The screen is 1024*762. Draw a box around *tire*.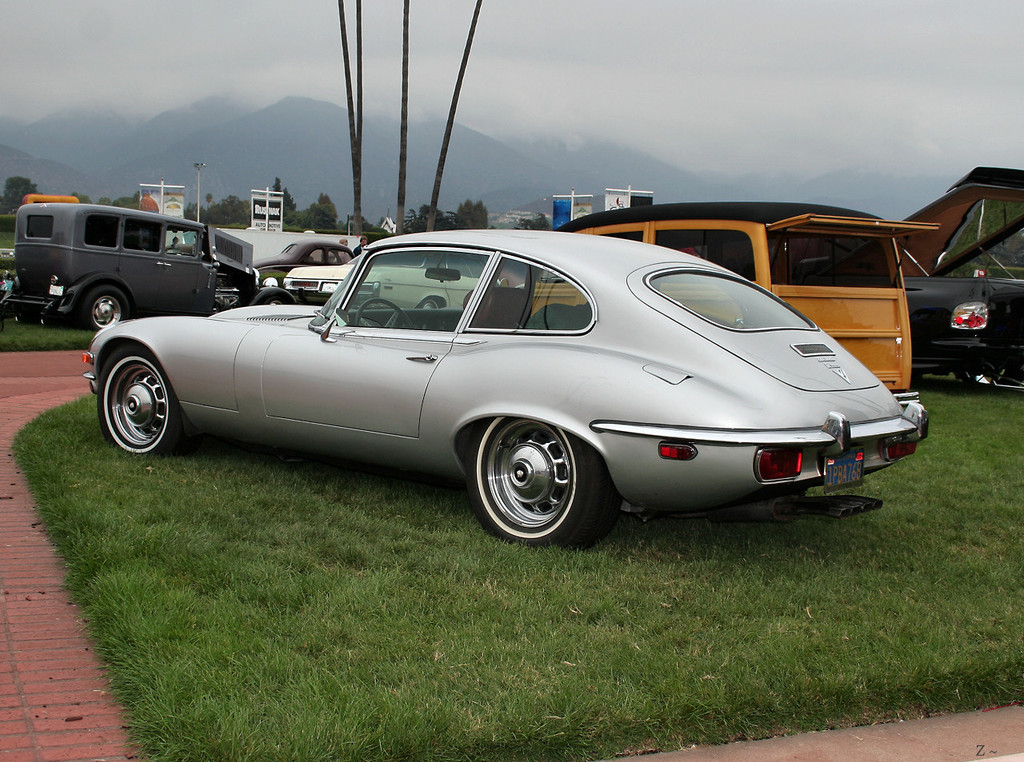
79,277,134,333.
